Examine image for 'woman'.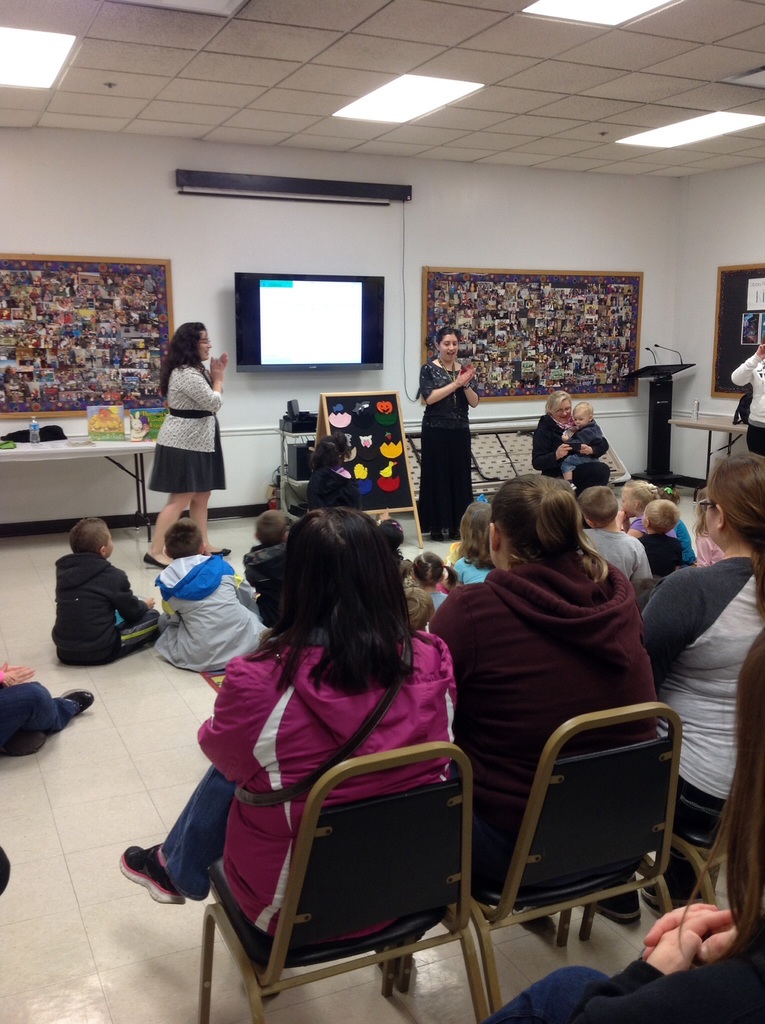
Examination result: <region>189, 484, 490, 980</region>.
